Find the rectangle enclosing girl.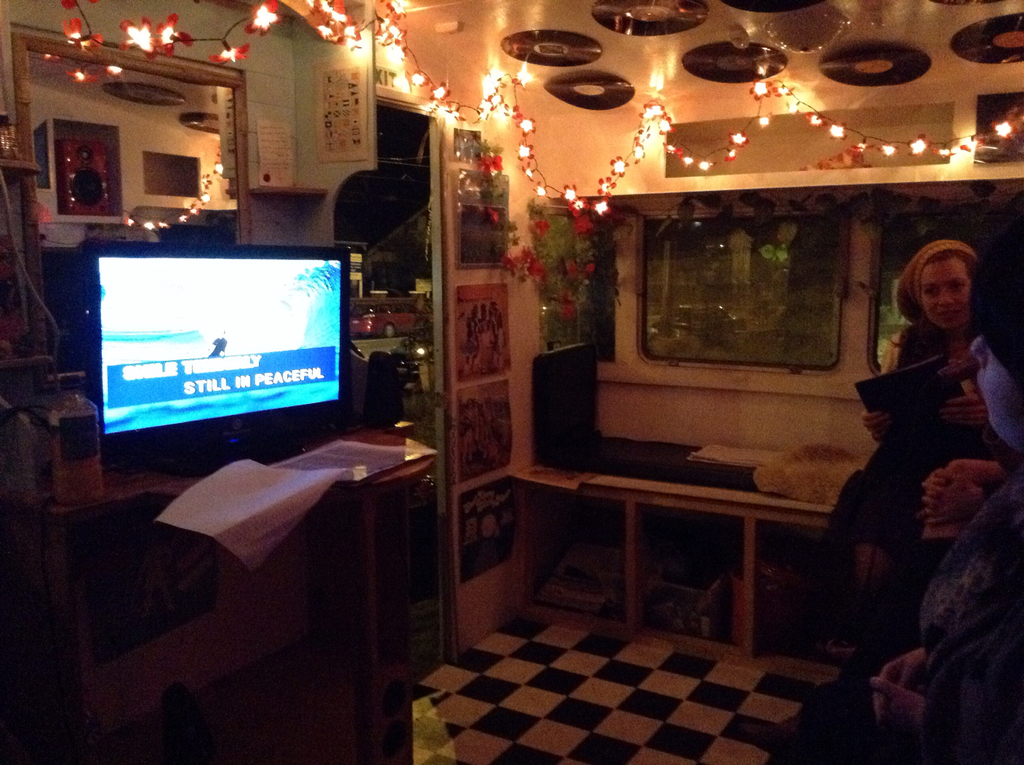
828,238,1011,621.
